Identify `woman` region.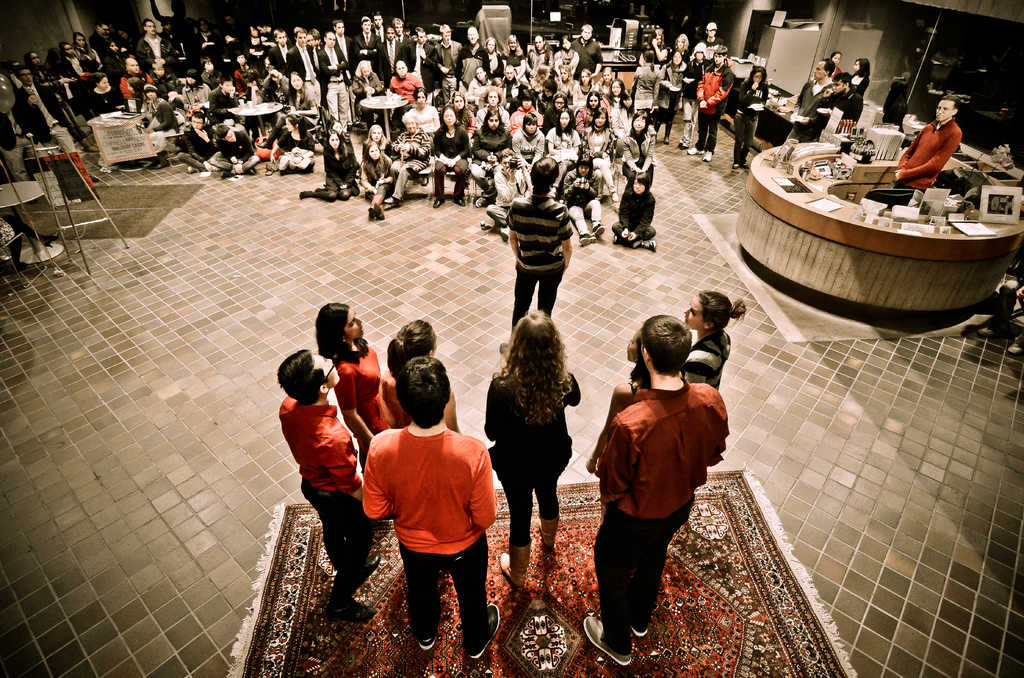
Region: (139, 85, 179, 170).
